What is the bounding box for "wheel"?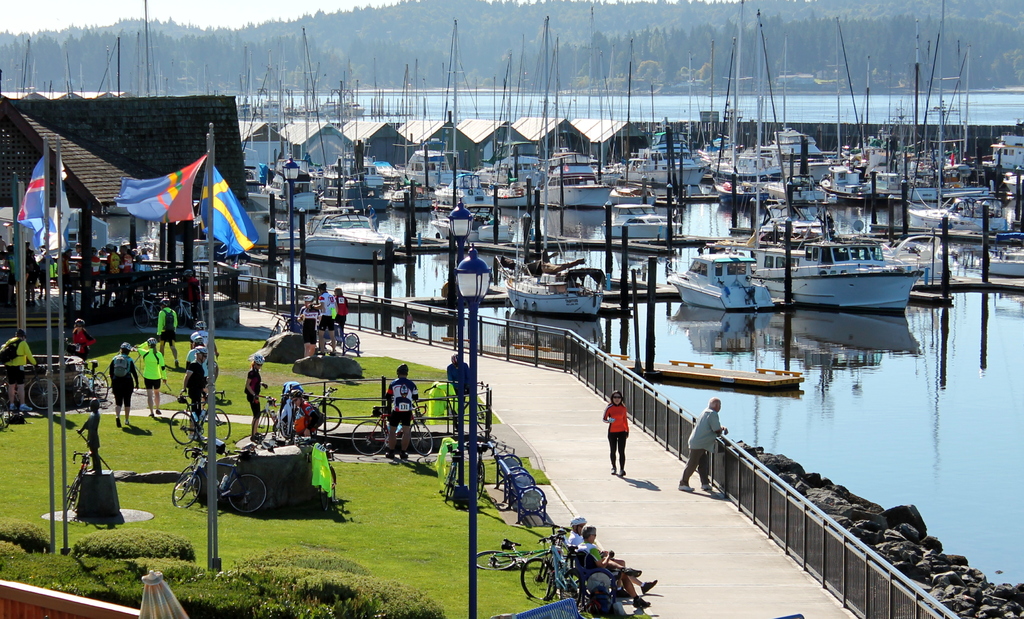
92 372 109 402.
